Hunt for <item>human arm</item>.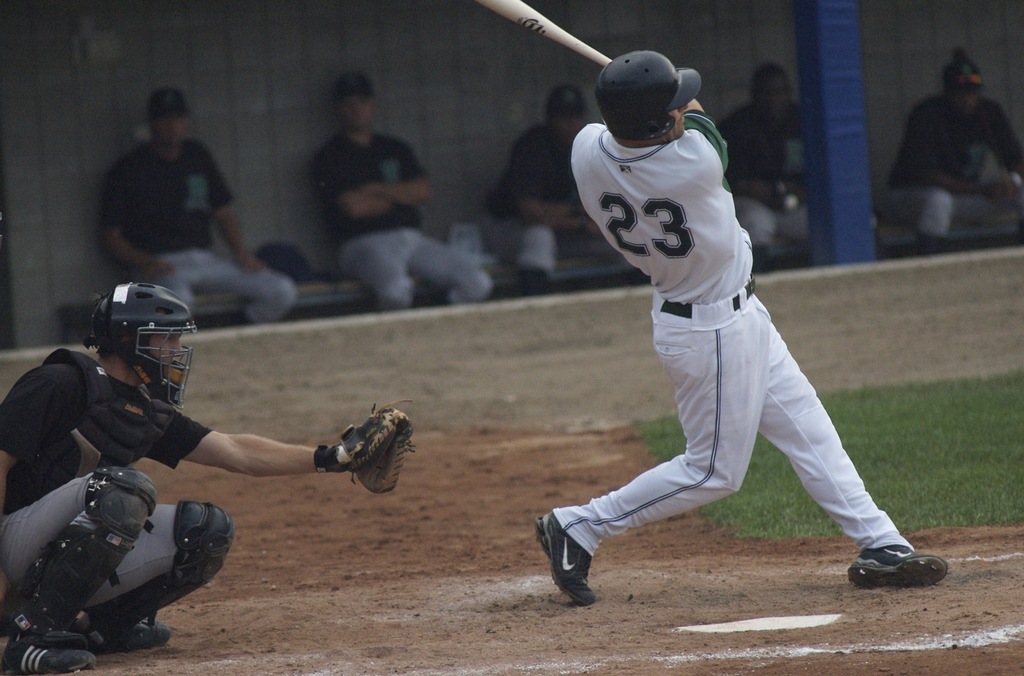
Hunted down at (left=323, top=153, right=388, bottom=218).
